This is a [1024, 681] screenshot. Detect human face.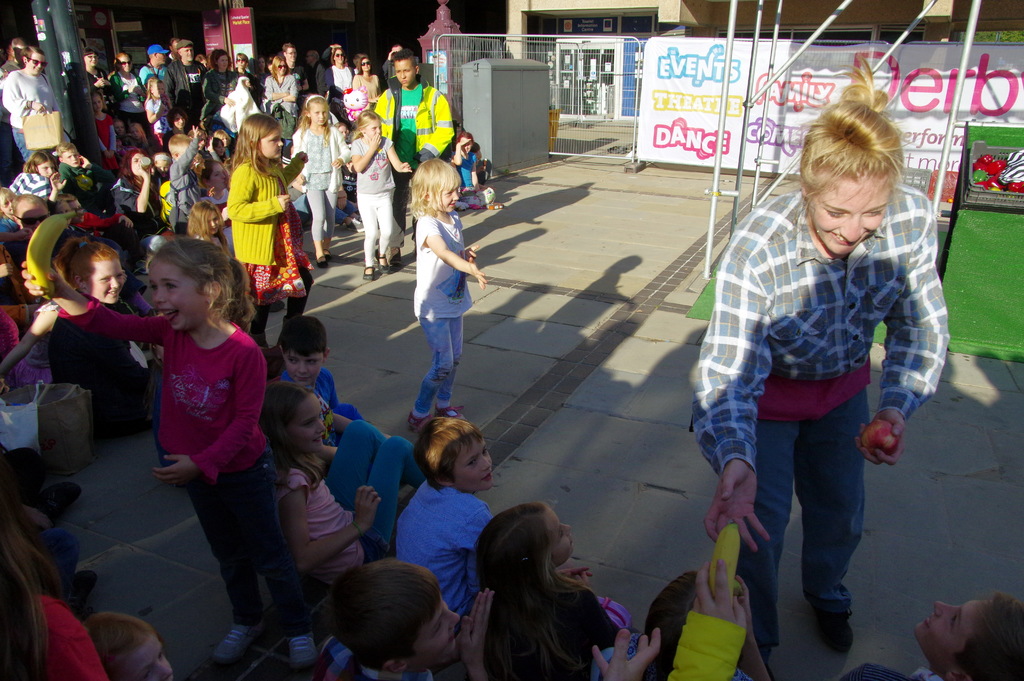
<bbox>104, 634, 177, 680</bbox>.
